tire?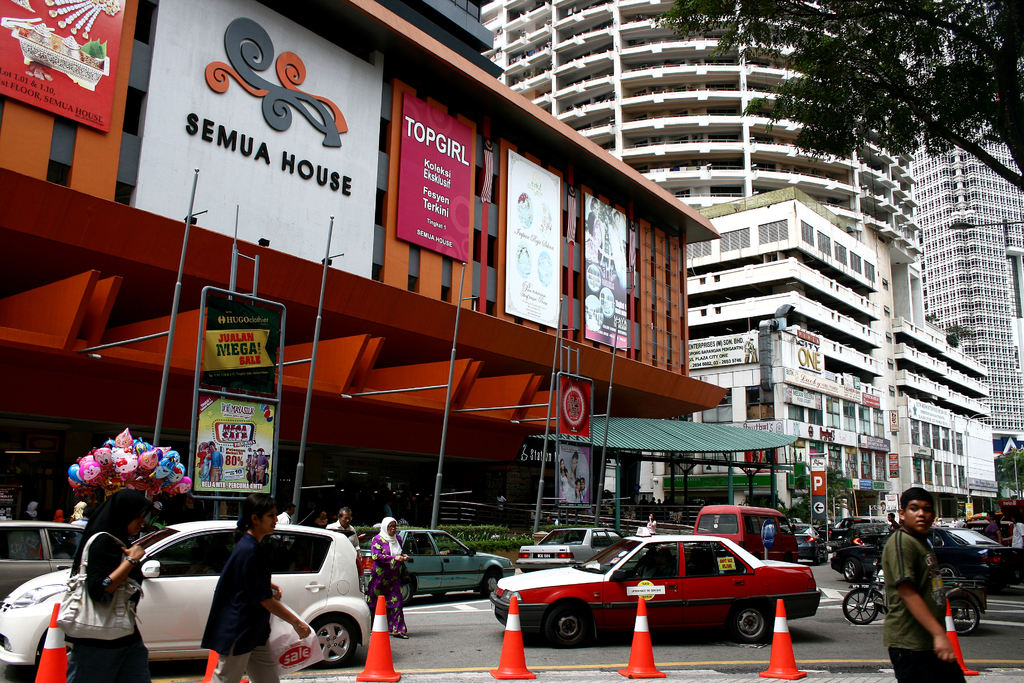
x1=518 y1=568 x2=532 y2=574
